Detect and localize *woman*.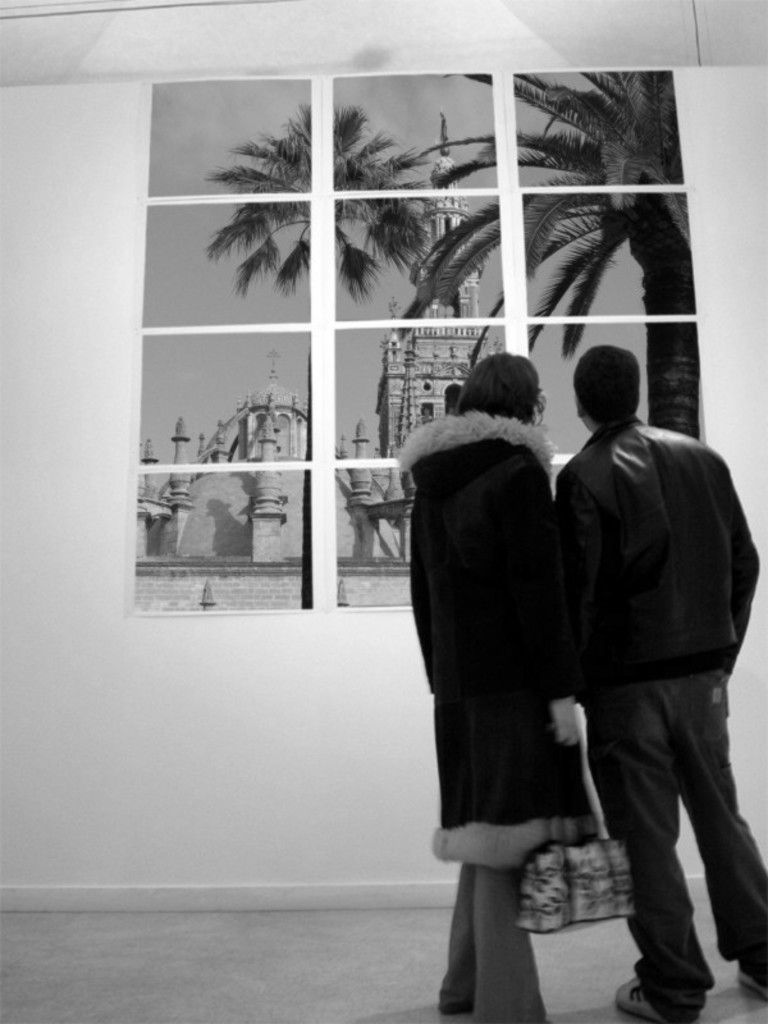
Localized at {"x1": 408, "y1": 337, "x2": 623, "y2": 978}.
